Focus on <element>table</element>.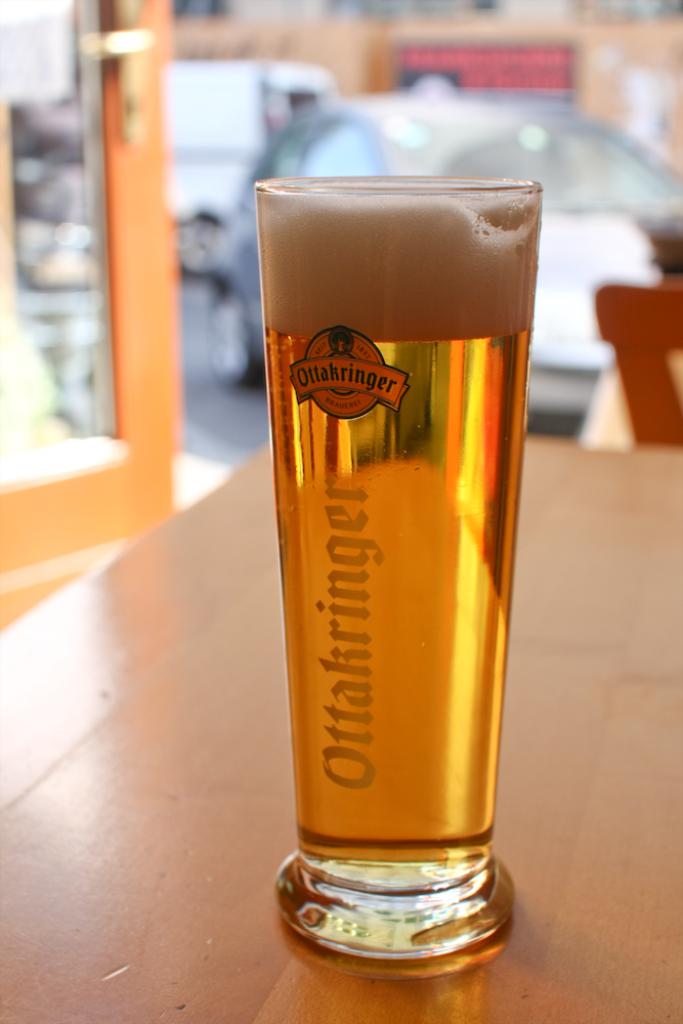
Focused at region(0, 426, 682, 1023).
